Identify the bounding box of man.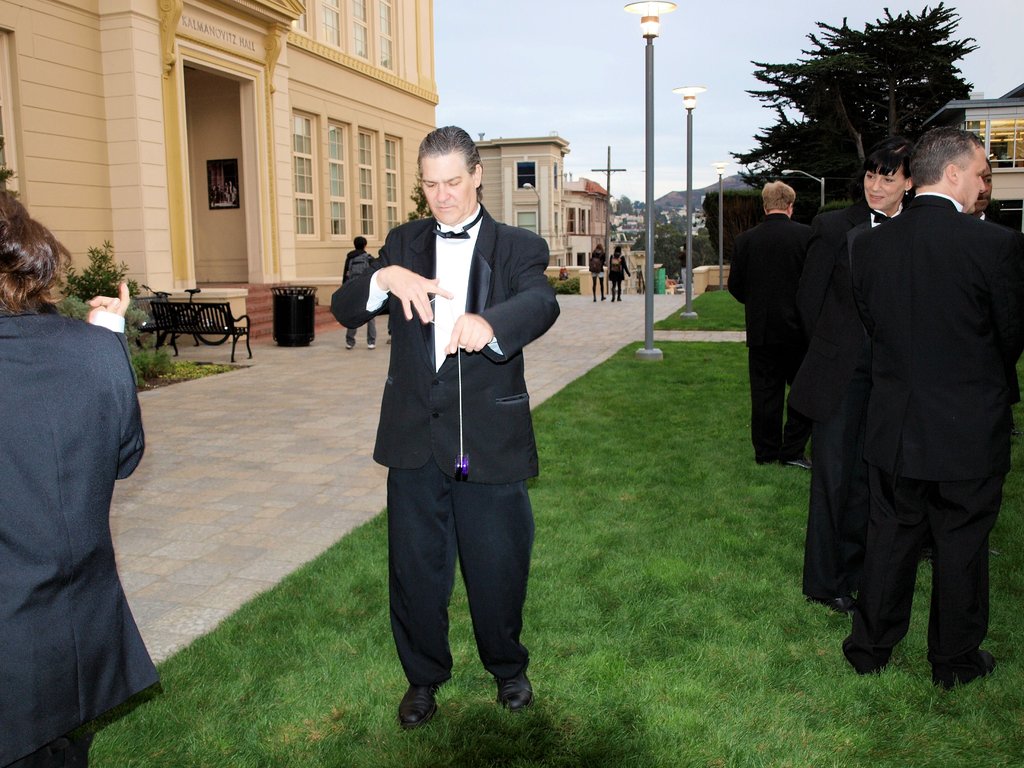
<box>727,179,811,468</box>.
